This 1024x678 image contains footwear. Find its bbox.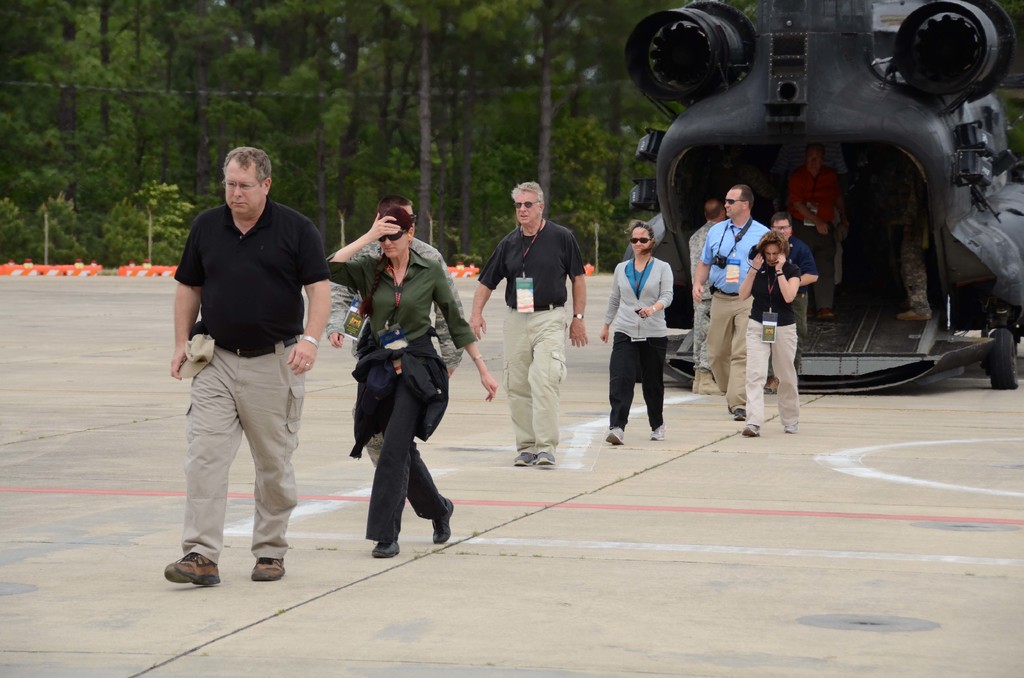
[732, 408, 744, 423].
